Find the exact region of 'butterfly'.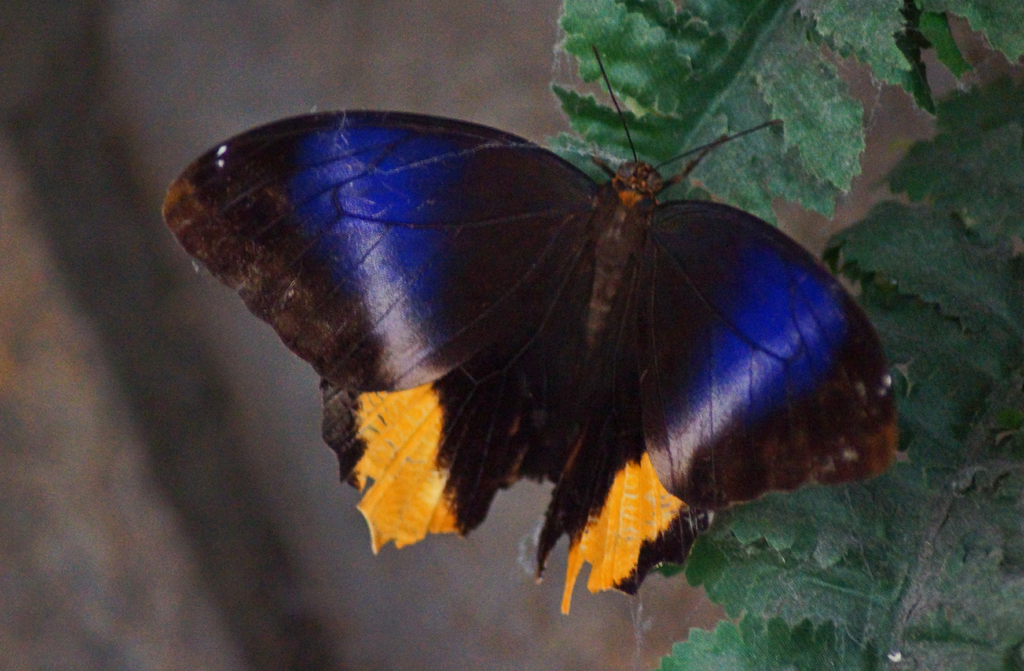
Exact region: bbox(210, 29, 891, 616).
